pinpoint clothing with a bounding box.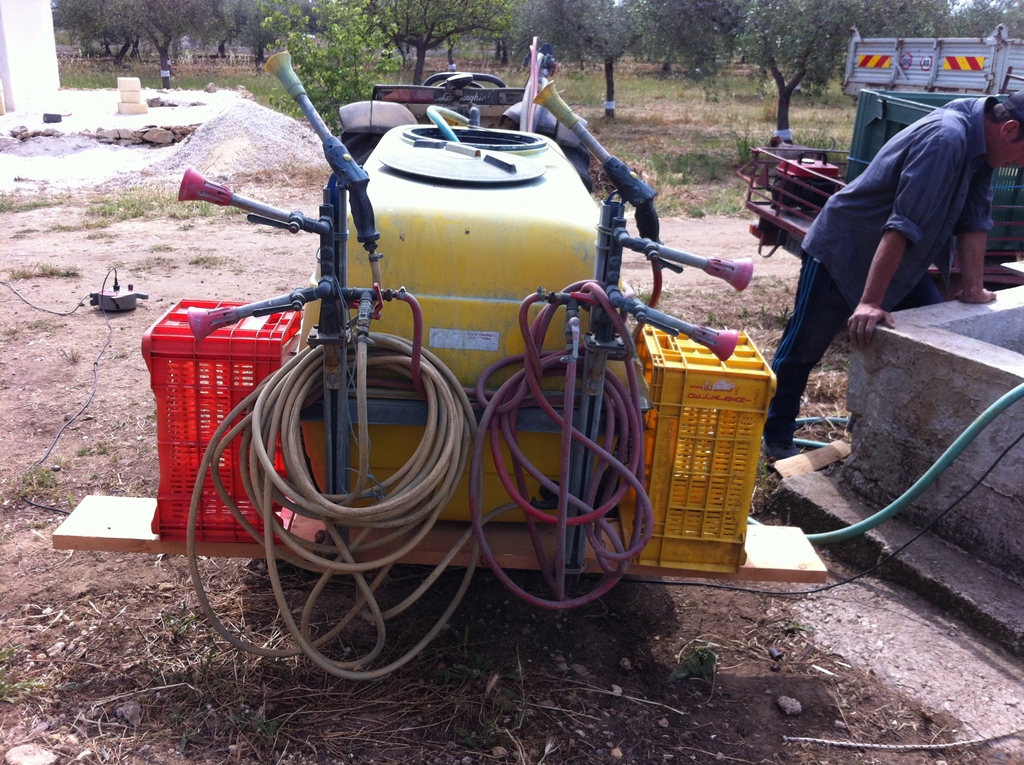
(x1=772, y1=89, x2=1003, y2=456).
